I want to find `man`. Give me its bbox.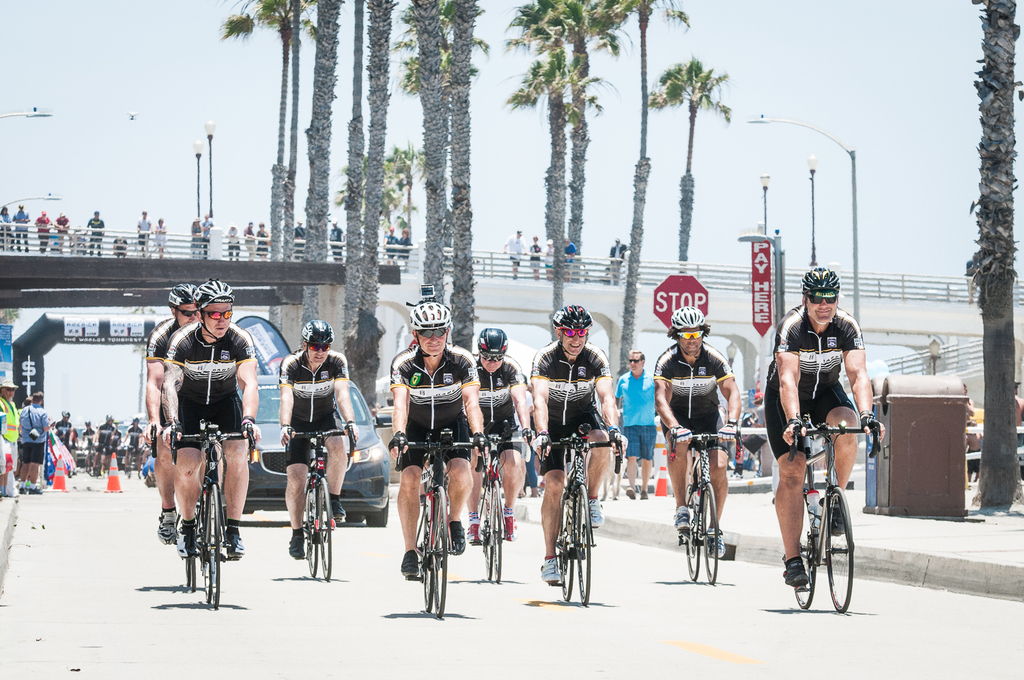
bbox=(80, 419, 93, 453).
